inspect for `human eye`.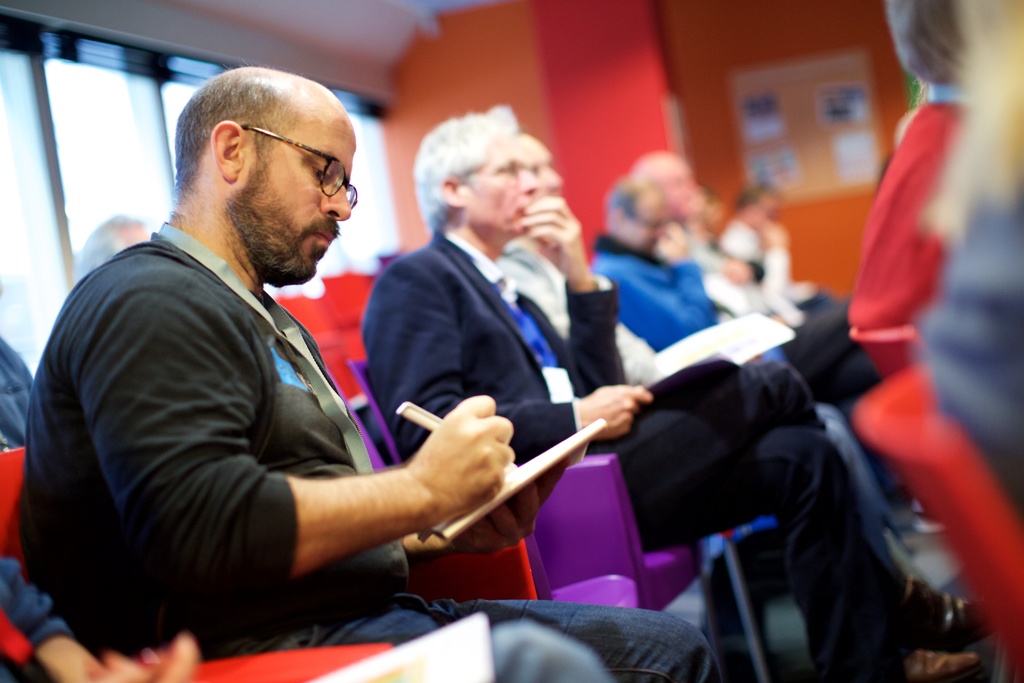
Inspection: Rect(312, 165, 327, 181).
